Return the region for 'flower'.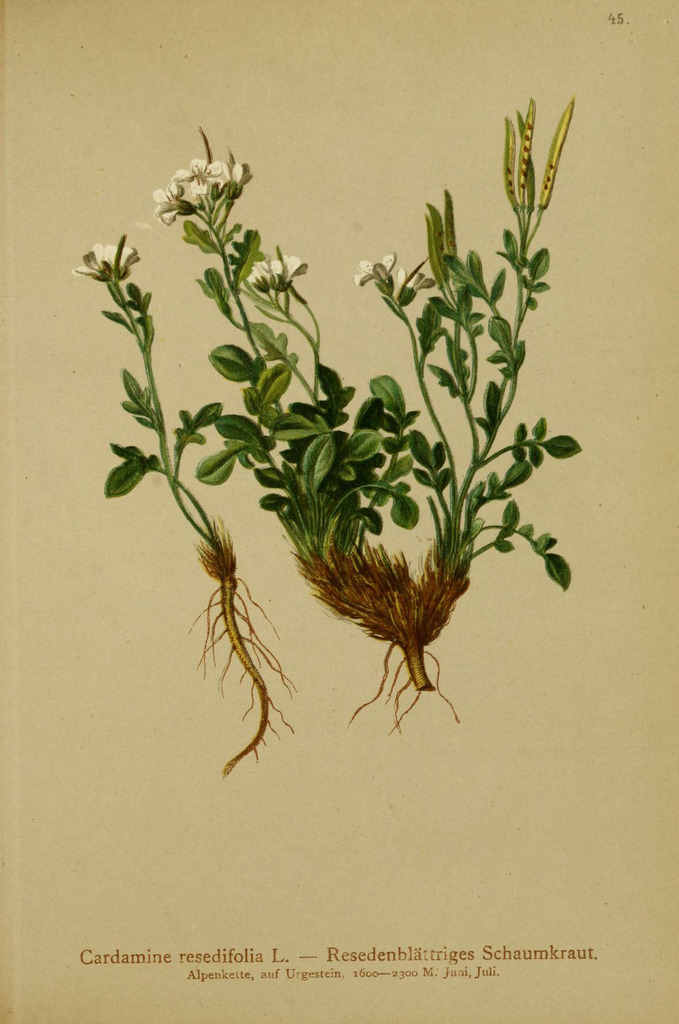
(x1=351, y1=252, x2=397, y2=287).
